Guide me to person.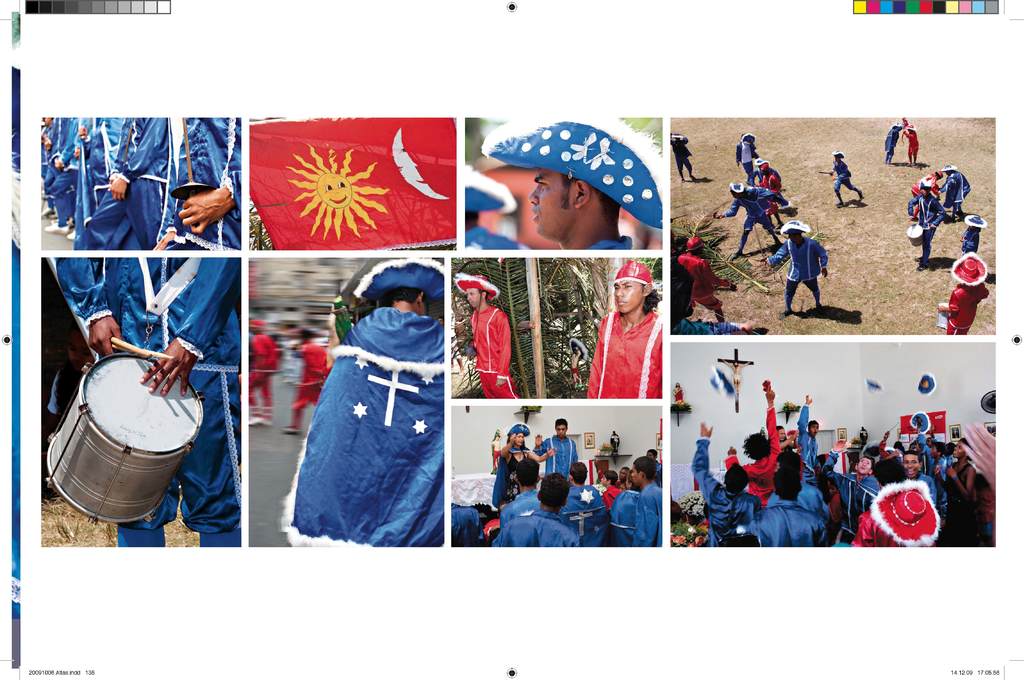
Guidance: 955, 217, 988, 262.
